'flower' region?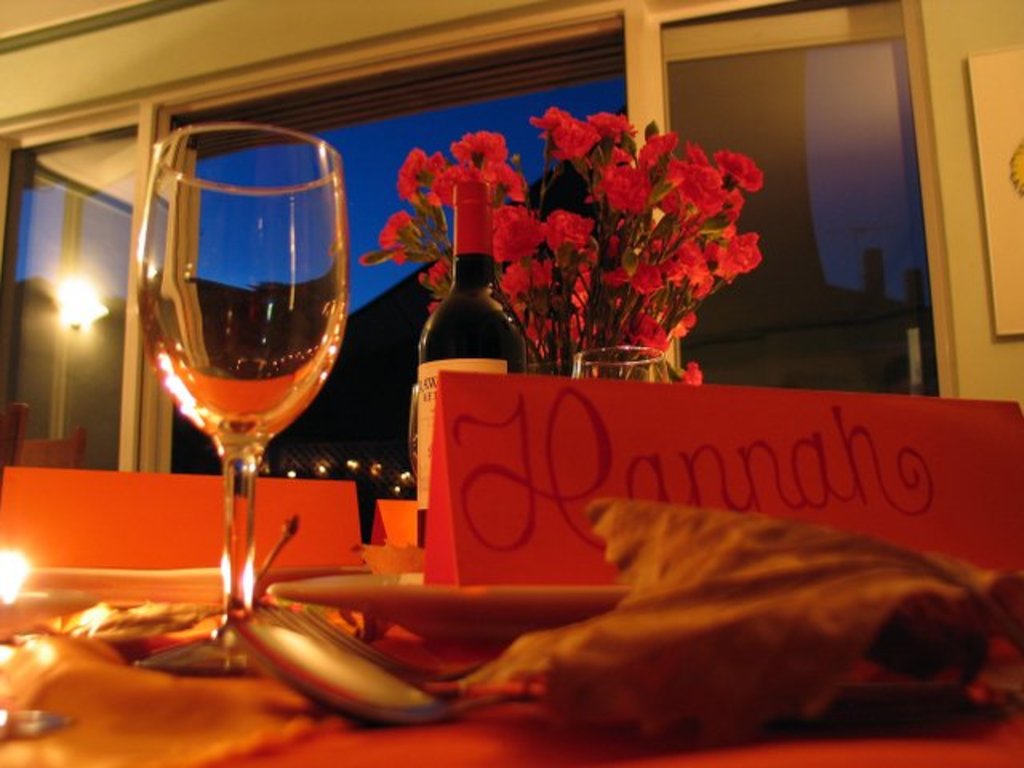
(left=446, top=130, right=504, bottom=192)
